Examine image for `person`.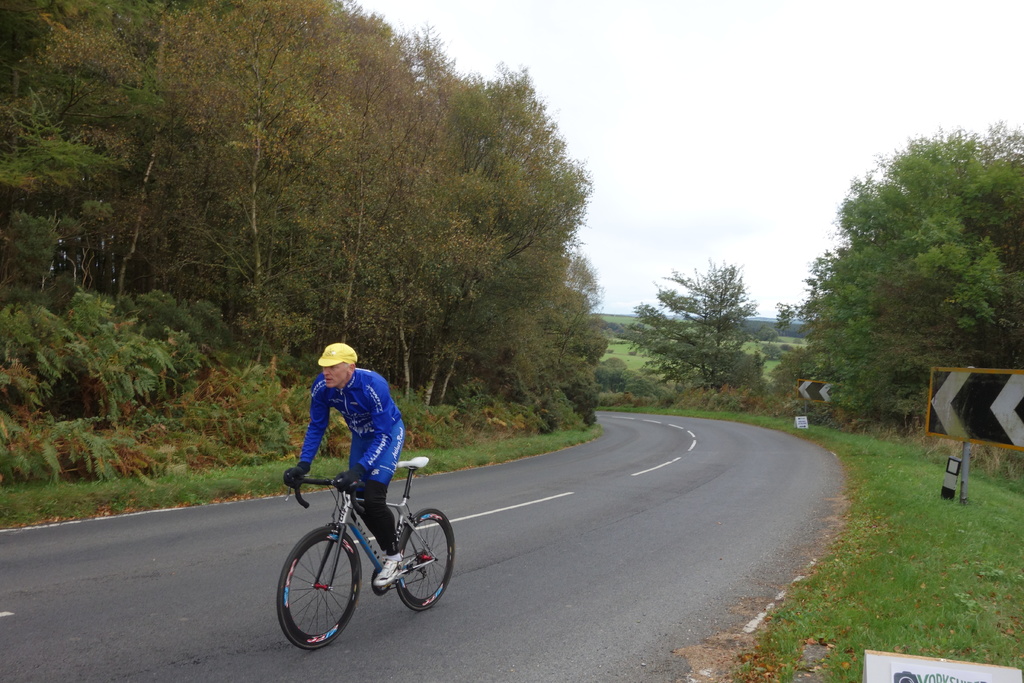
Examination result: <bbox>275, 349, 415, 589</bbox>.
